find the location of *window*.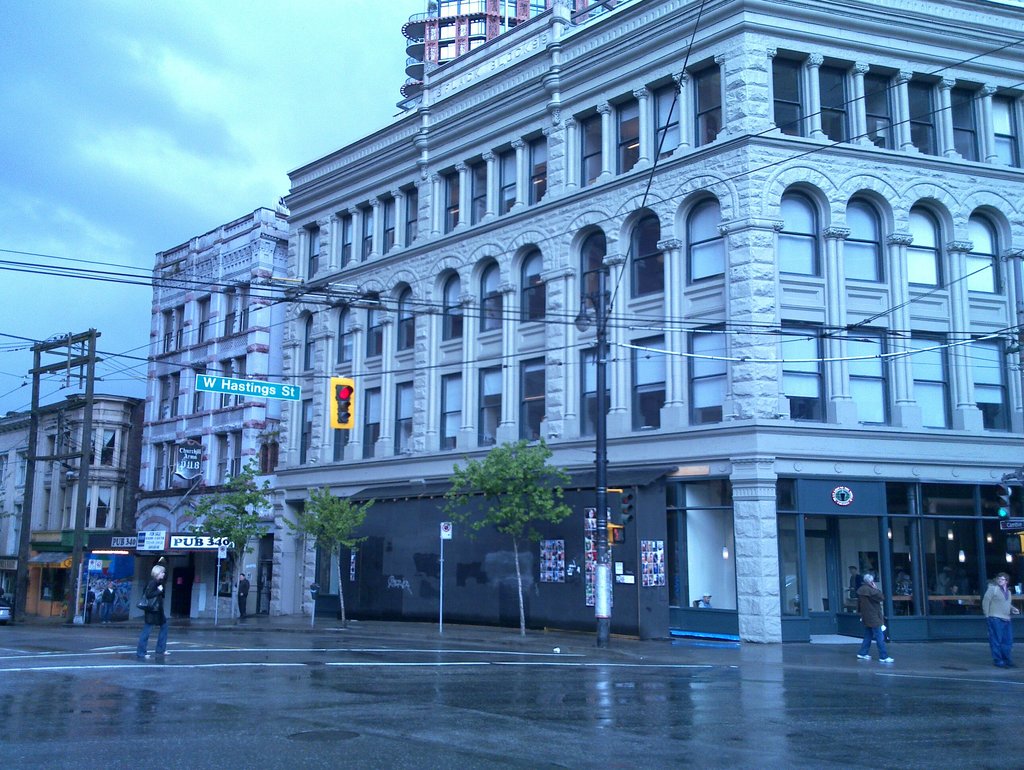
Location: box=[393, 379, 412, 454].
